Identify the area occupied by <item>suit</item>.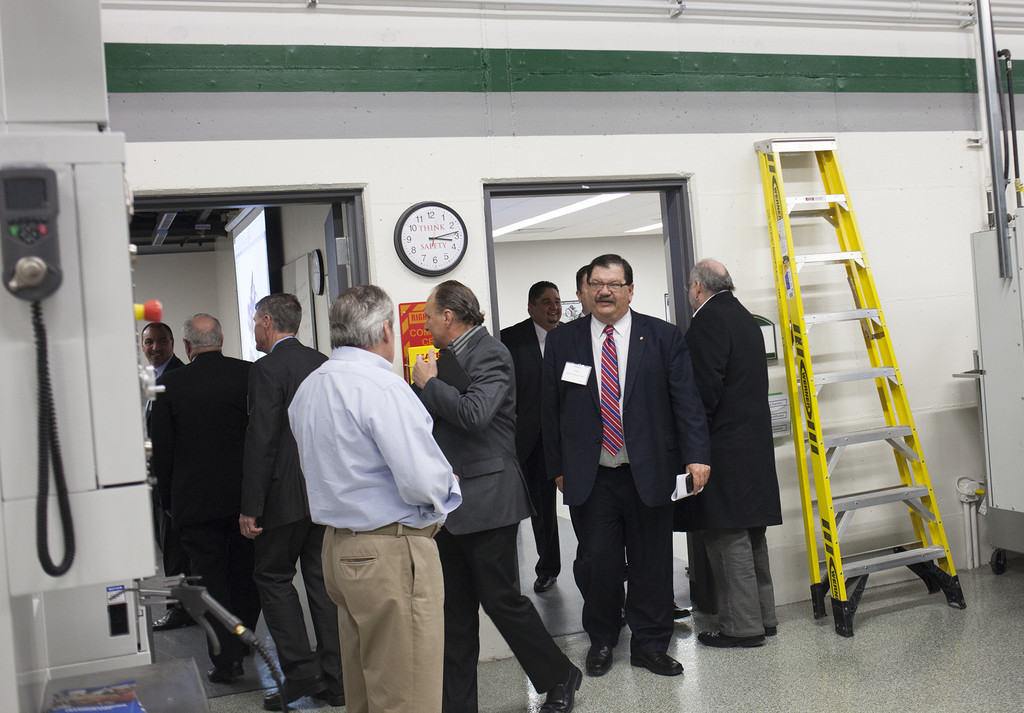
Area: crop(545, 303, 714, 648).
